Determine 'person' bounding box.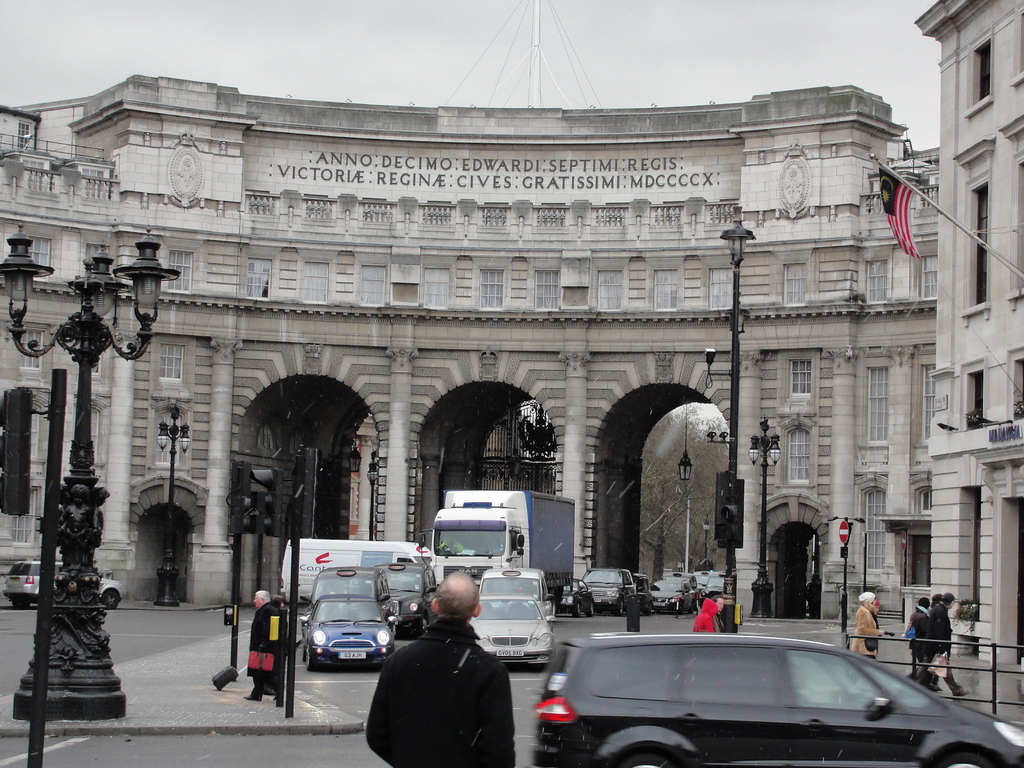
Determined: {"x1": 712, "y1": 595, "x2": 726, "y2": 630}.
